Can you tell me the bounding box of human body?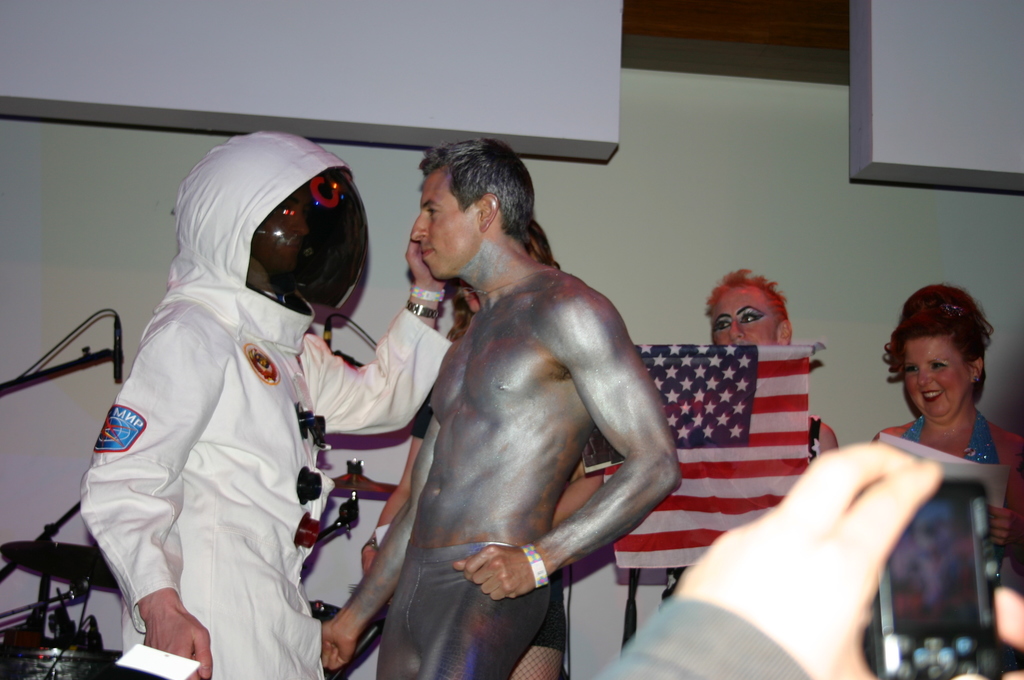
[x1=877, y1=277, x2=1023, y2=562].
